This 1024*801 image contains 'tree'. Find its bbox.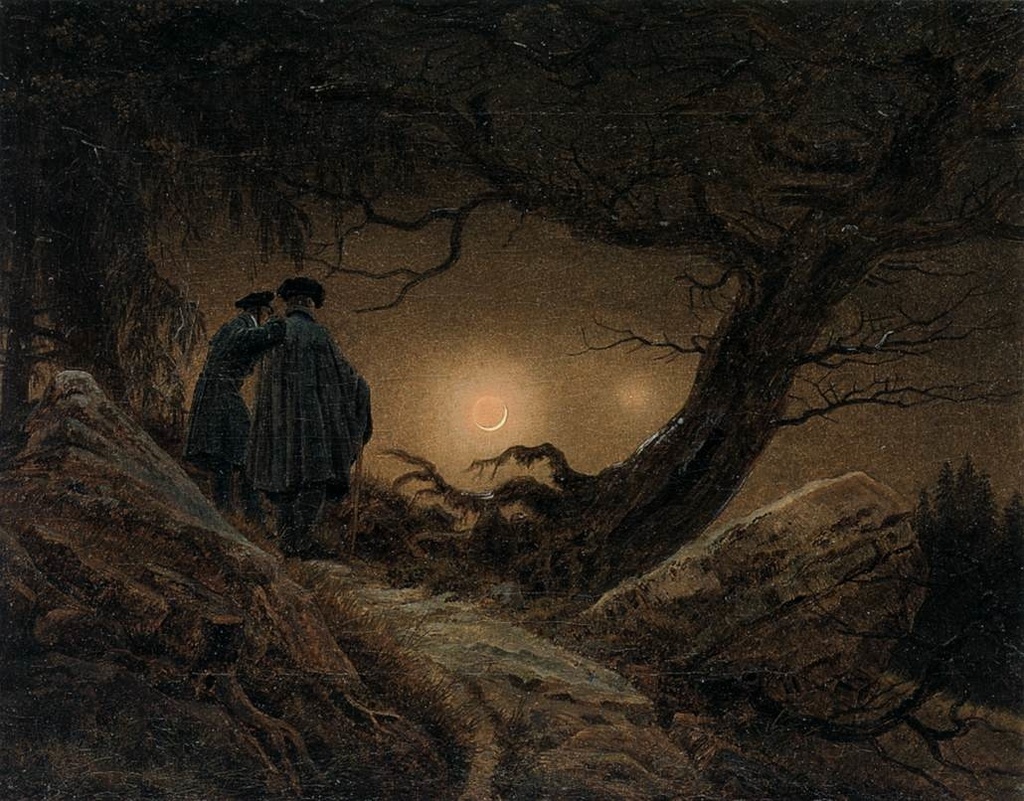
(left=904, top=421, right=1018, bottom=696).
